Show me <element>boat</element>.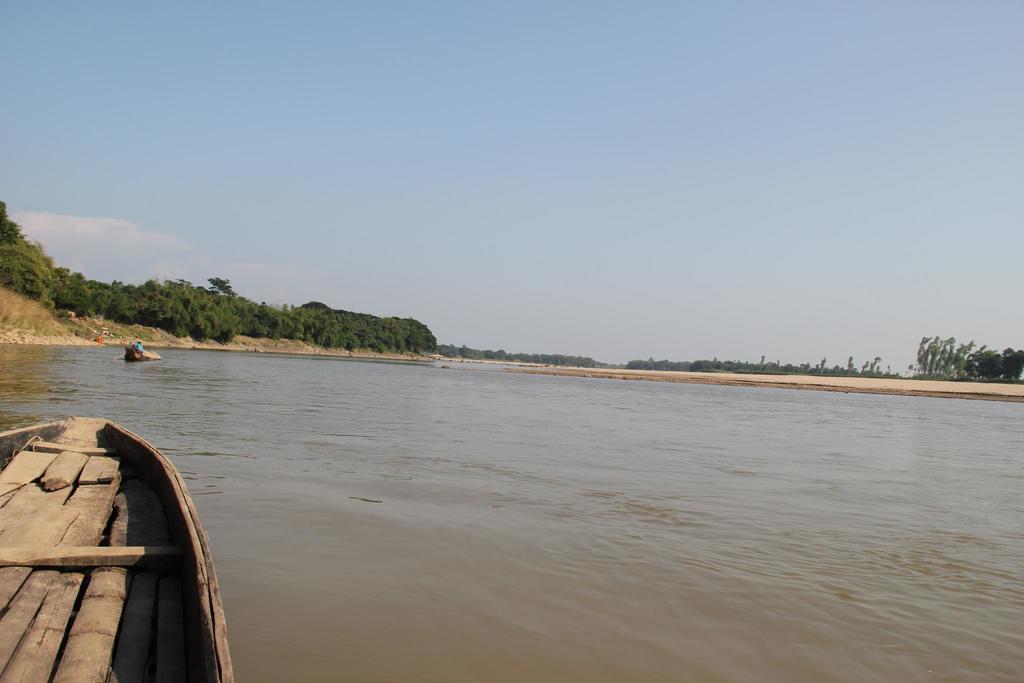
<element>boat</element> is here: (0,411,236,682).
